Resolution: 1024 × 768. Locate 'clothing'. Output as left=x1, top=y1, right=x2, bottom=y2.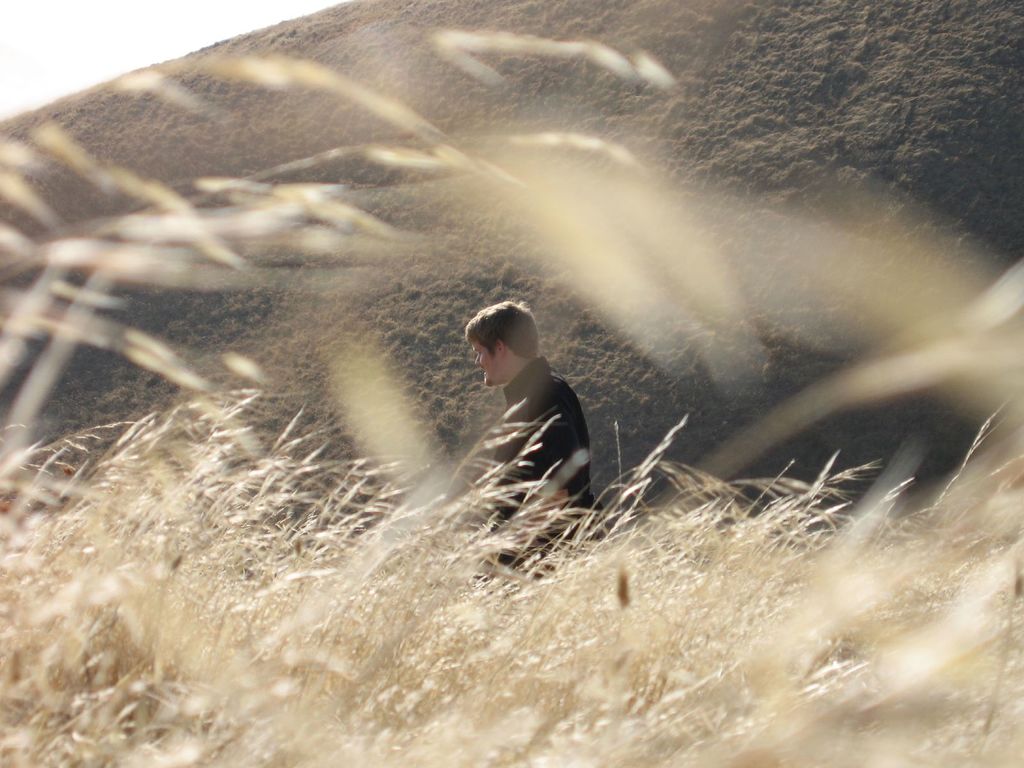
left=470, top=356, right=606, bottom=575.
